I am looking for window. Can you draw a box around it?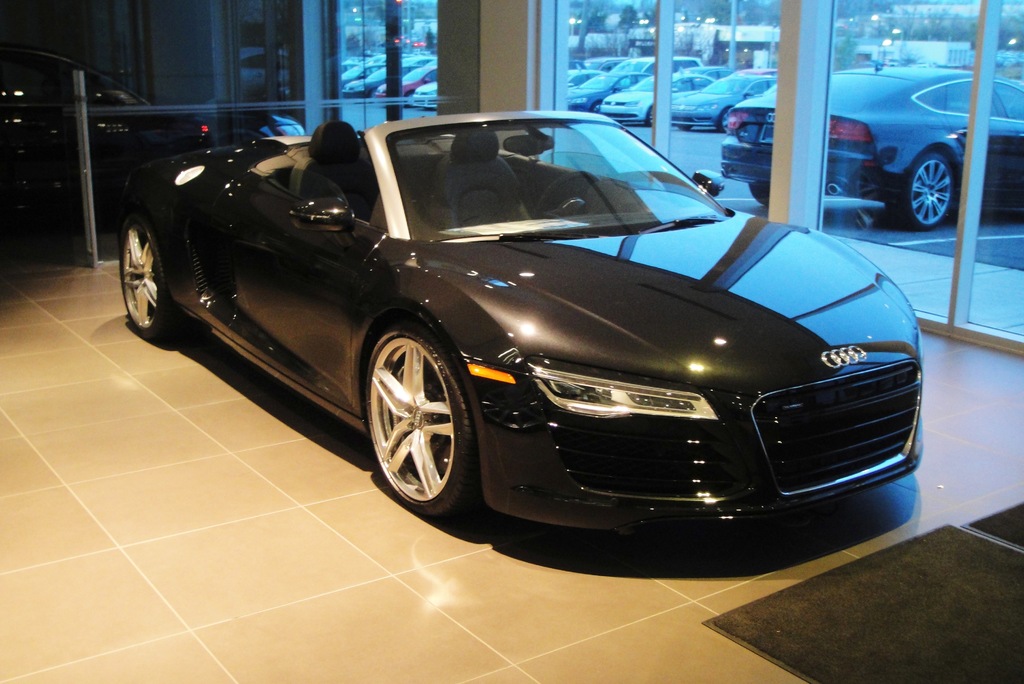
Sure, the bounding box is {"left": 332, "top": 4, "right": 432, "bottom": 149}.
